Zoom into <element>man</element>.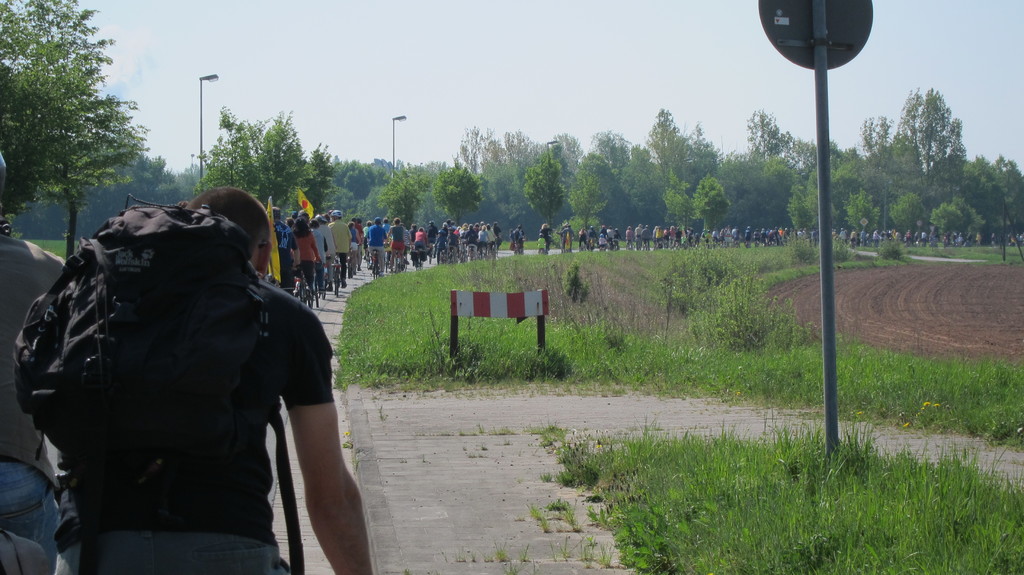
Zoom target: x1=760 y1=226 x2=767 y2=245.
